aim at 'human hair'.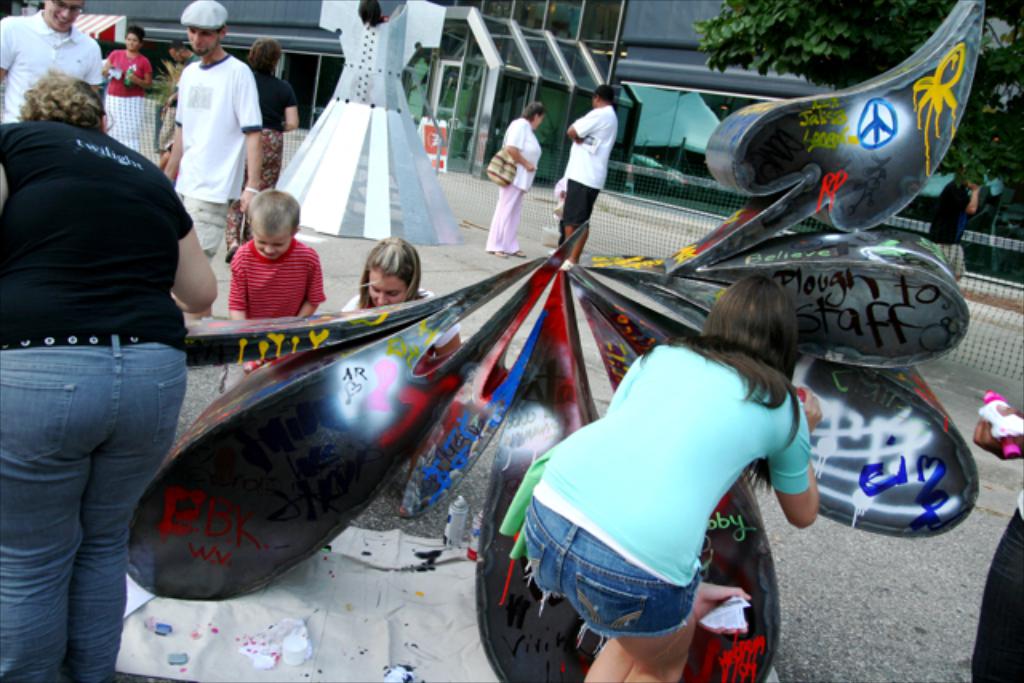
Aimed at BBox(712, 266, 822, 401).
